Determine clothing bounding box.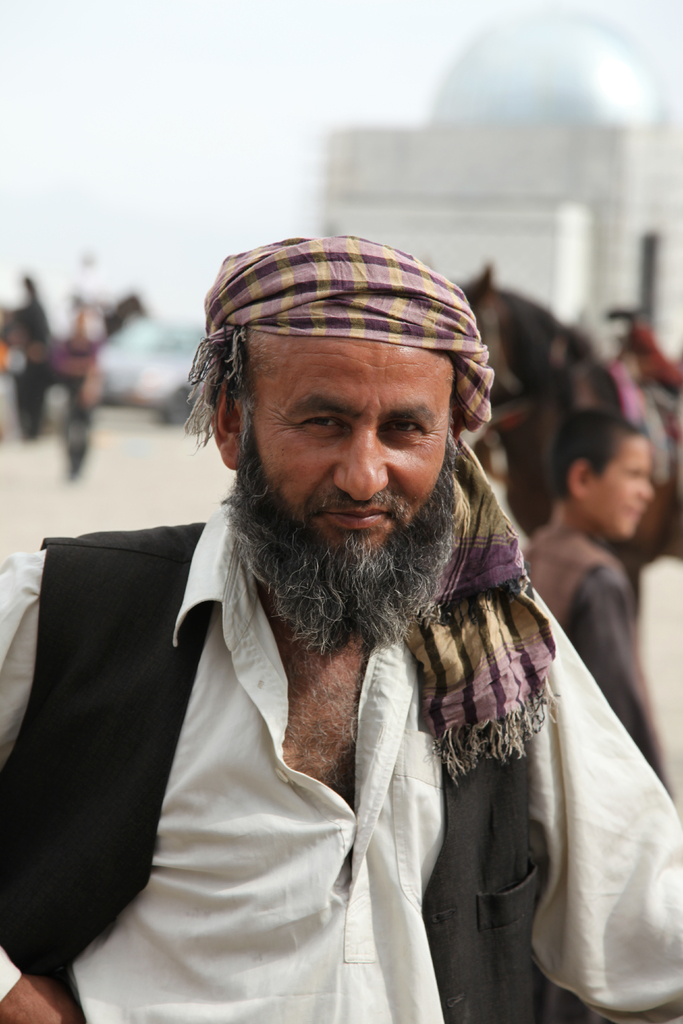
Determined: pyautogui.locateOnScreen(515, 524, 669, 787).
